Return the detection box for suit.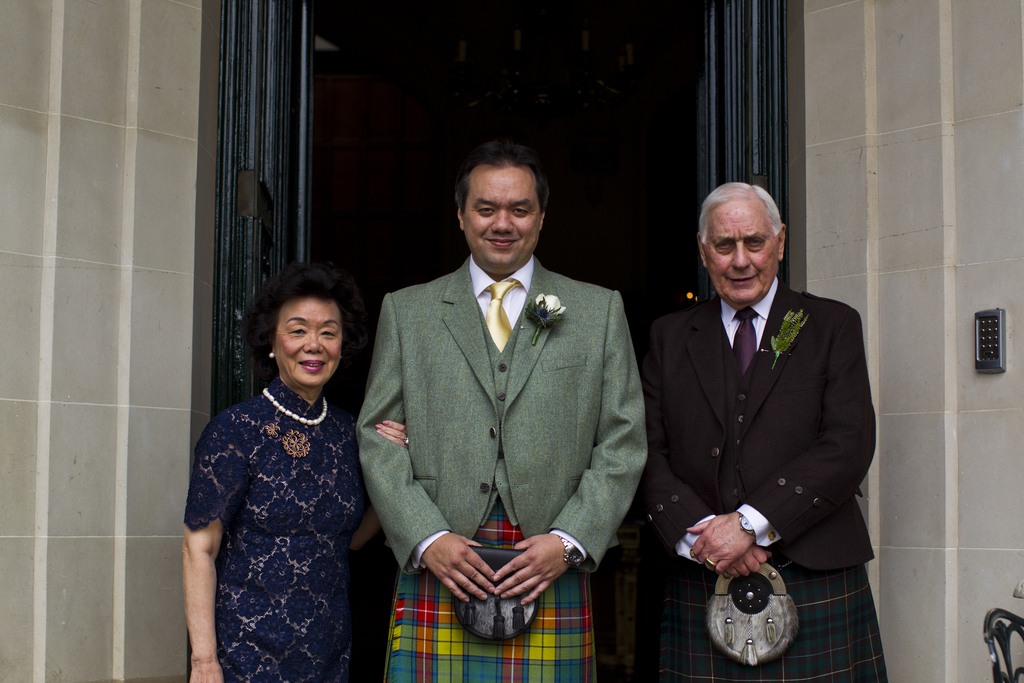
[639,178,886,675].
